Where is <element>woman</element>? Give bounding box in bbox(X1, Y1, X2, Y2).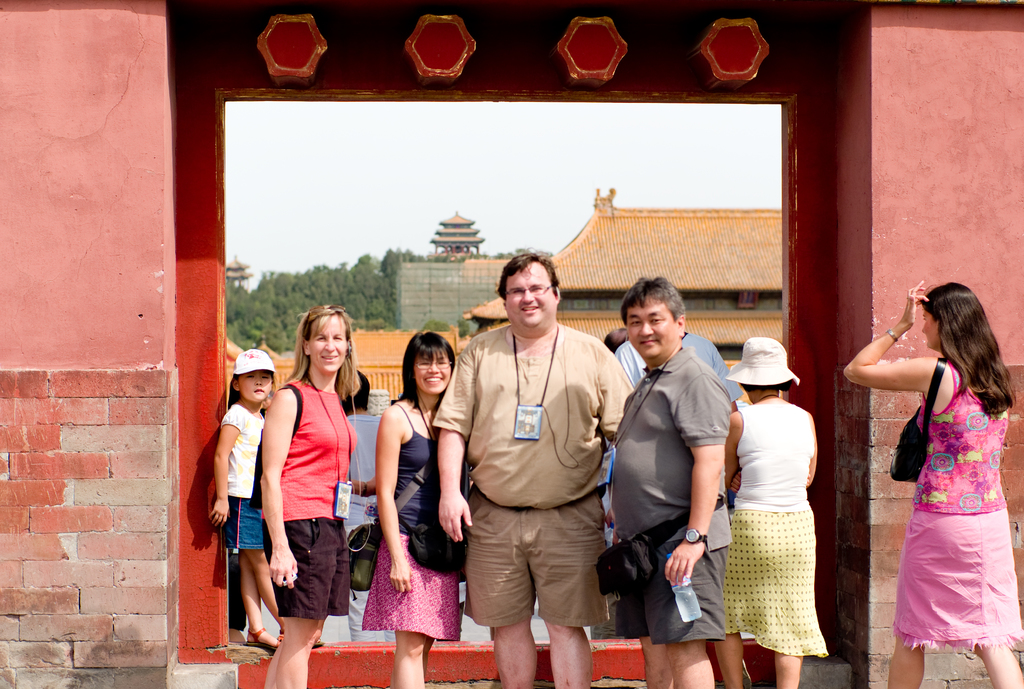
bbox(841, 279, 1023, 688).
